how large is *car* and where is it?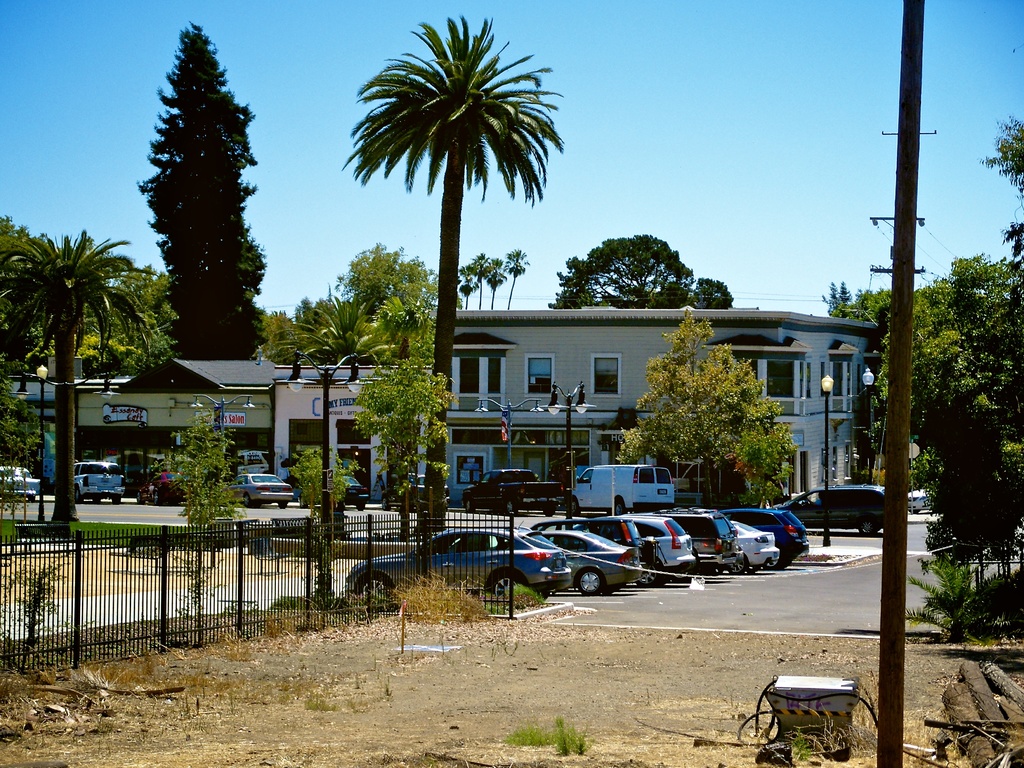
Bounding box: [left=75, top=461, right=128, bottom=502].
